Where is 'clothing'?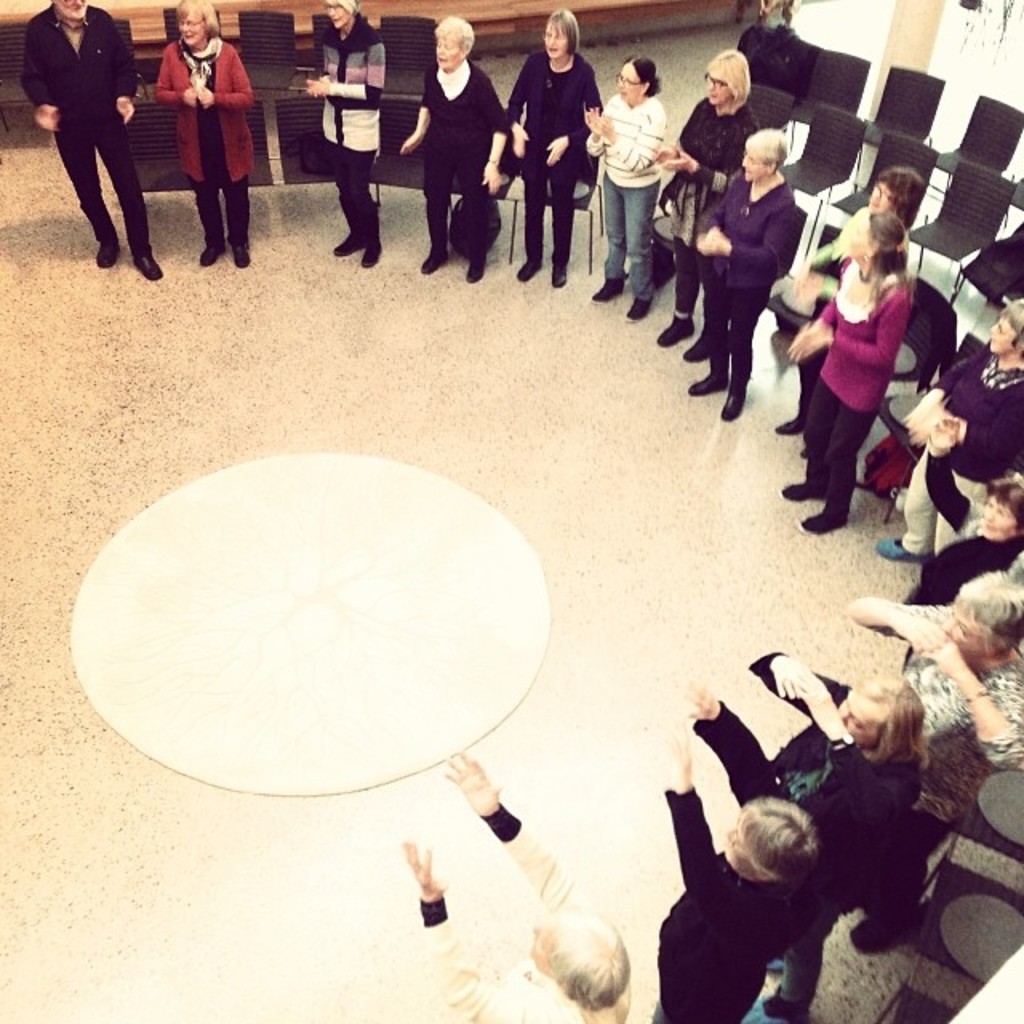
[706,178,792,376].
